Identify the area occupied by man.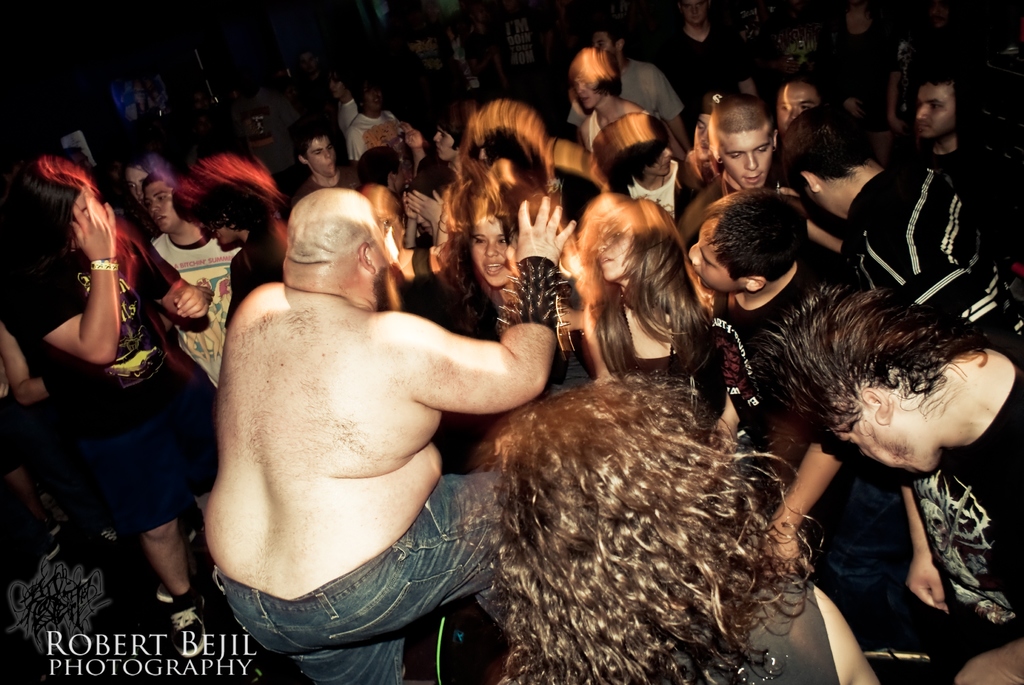
Area: bbox=(662, 0, 754, 99).
